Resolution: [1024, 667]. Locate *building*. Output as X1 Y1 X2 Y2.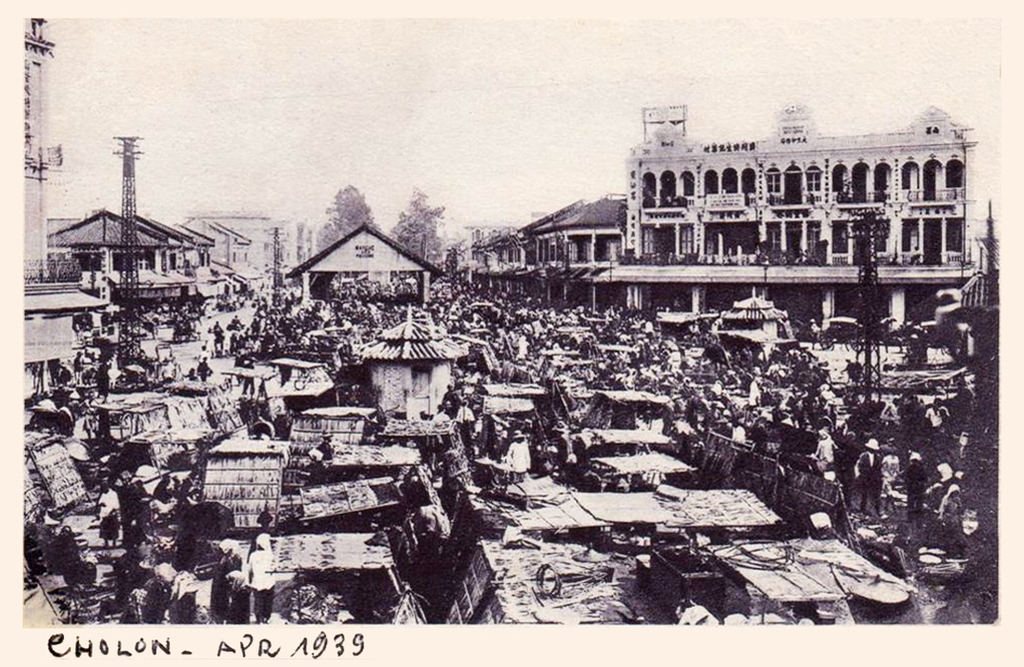
25 2 105 371.
